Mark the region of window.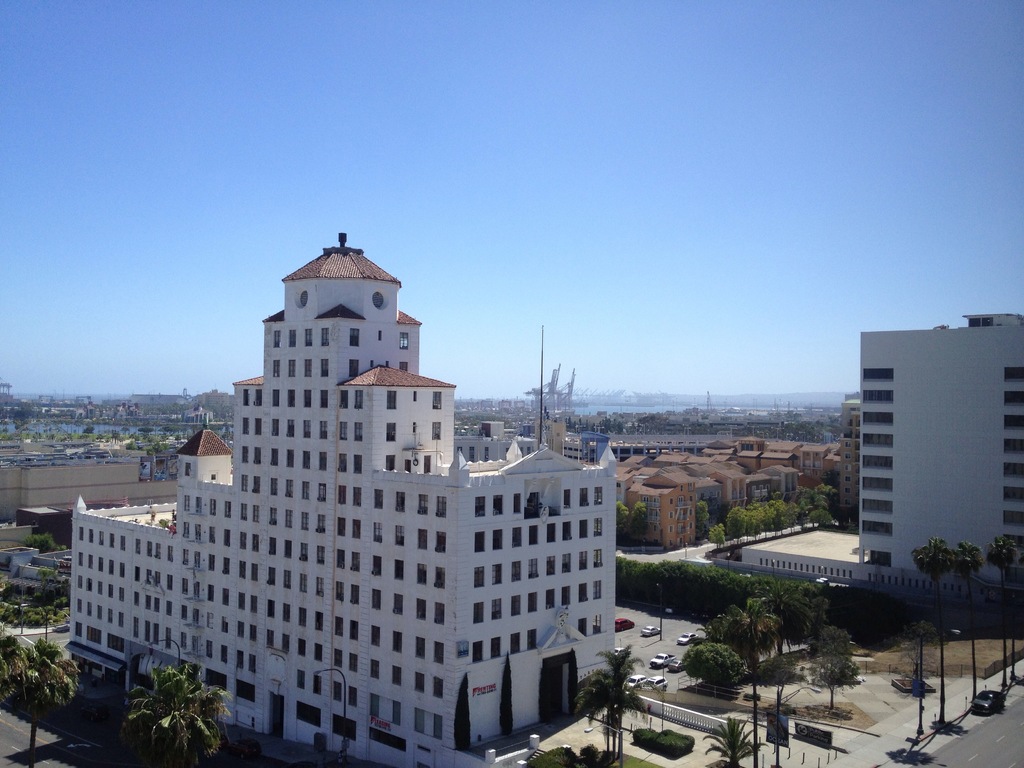
Region: BBox(1005, 486, 1023, 500).
